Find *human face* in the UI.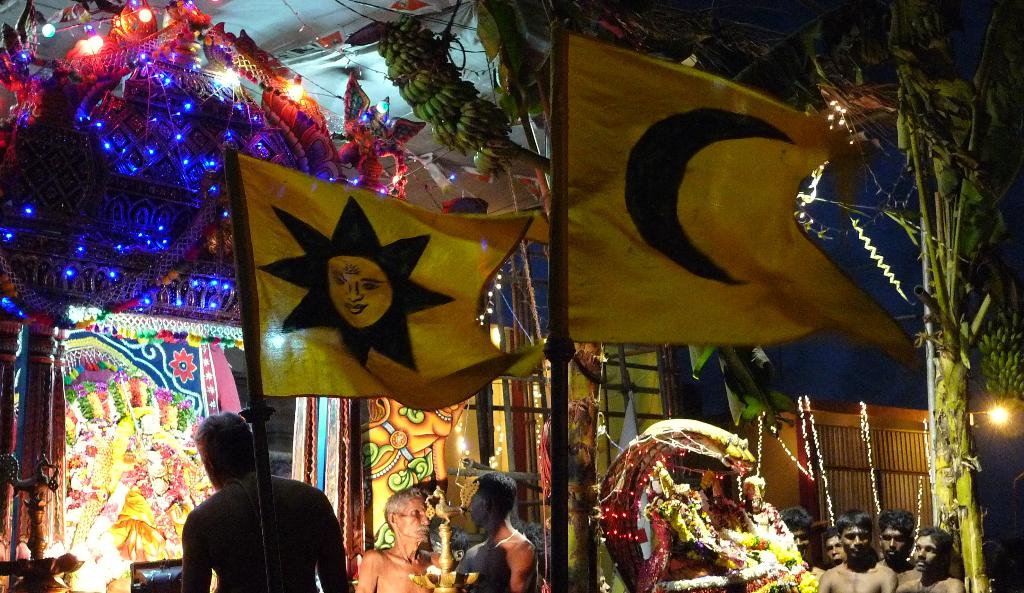
UI element at box=[827, 534, 844, 565].
